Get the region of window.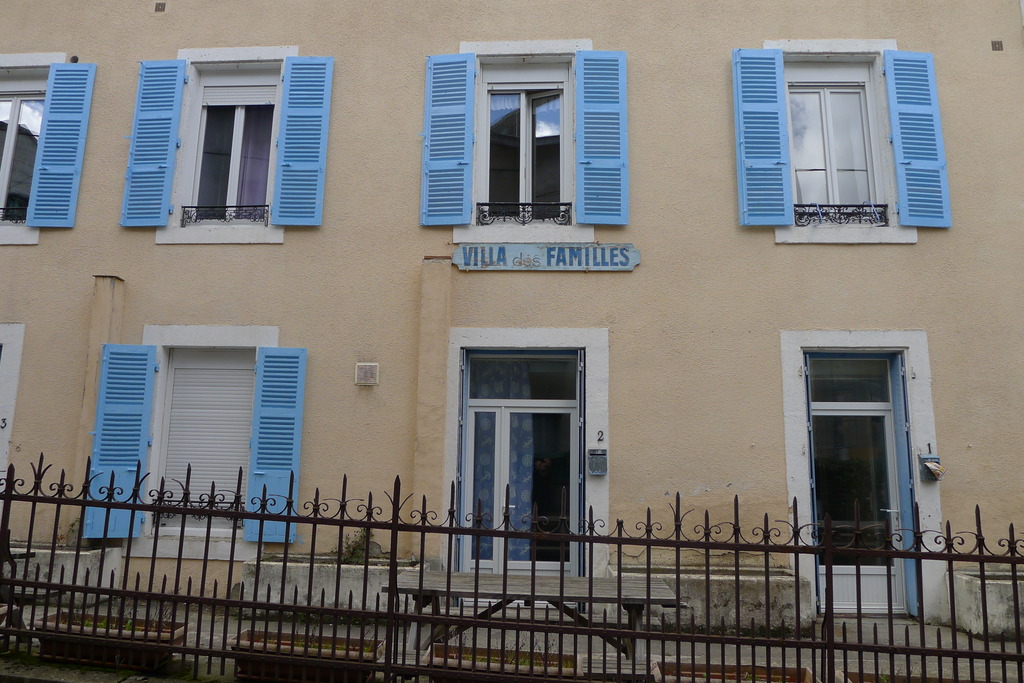
bbox(731, 34, 950, 245).
